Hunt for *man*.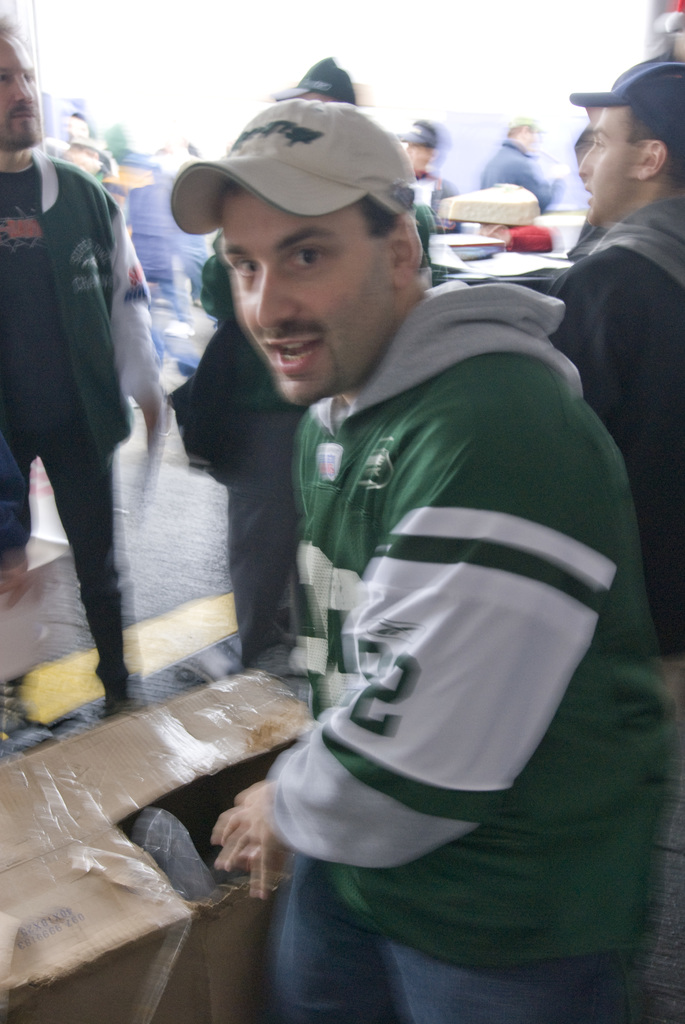
Hunted down at pyautogui.locateOnScreen(529, 48, 684, 665).
